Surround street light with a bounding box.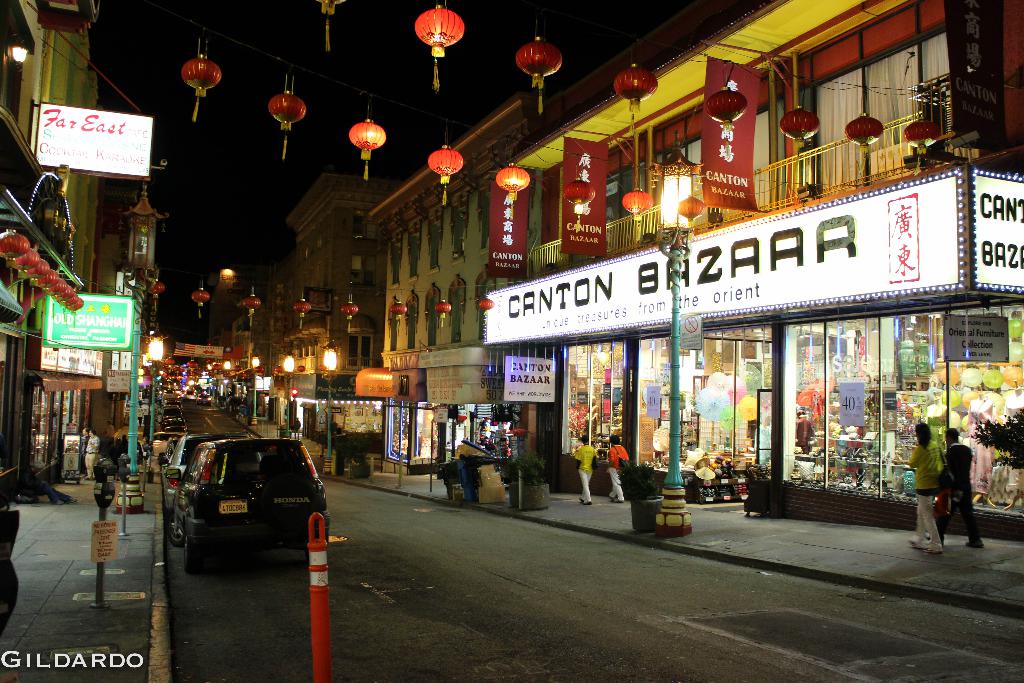
[left=284, top=351, right=295, bottom=441].
